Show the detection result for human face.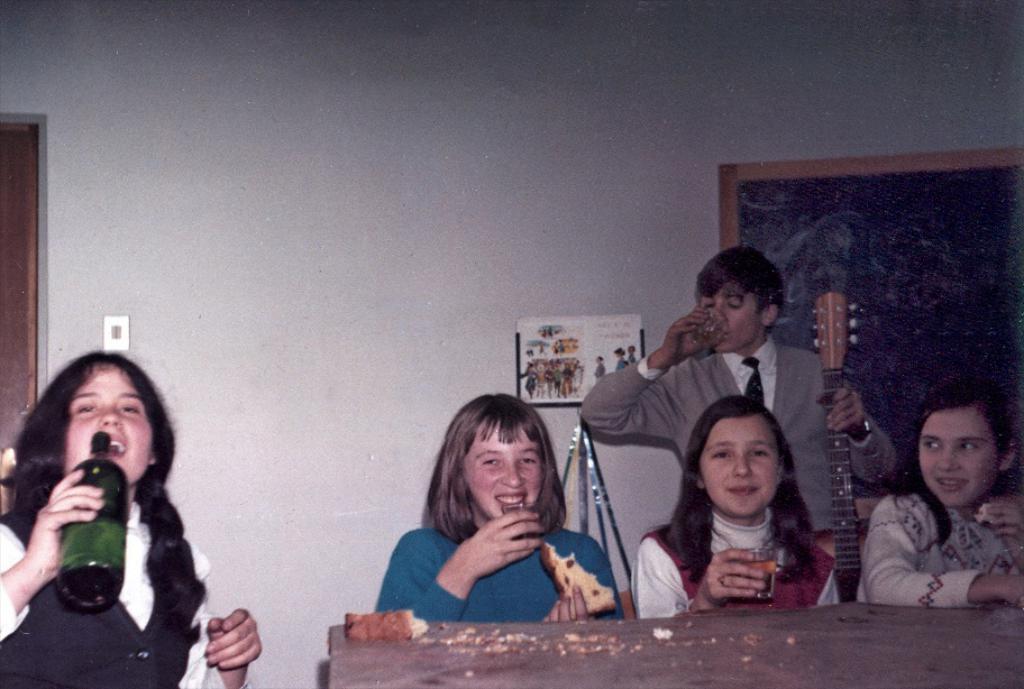
locate(698, 419, 779, 514).
